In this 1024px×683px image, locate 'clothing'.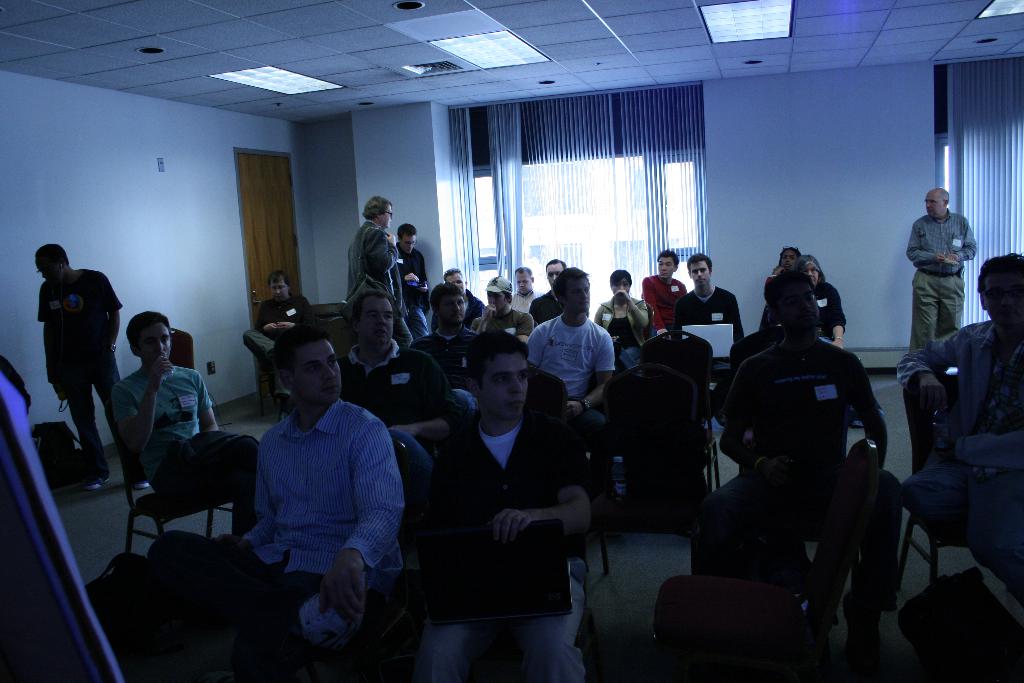
Bounding box: locate(897, 316, 1023, 537).
